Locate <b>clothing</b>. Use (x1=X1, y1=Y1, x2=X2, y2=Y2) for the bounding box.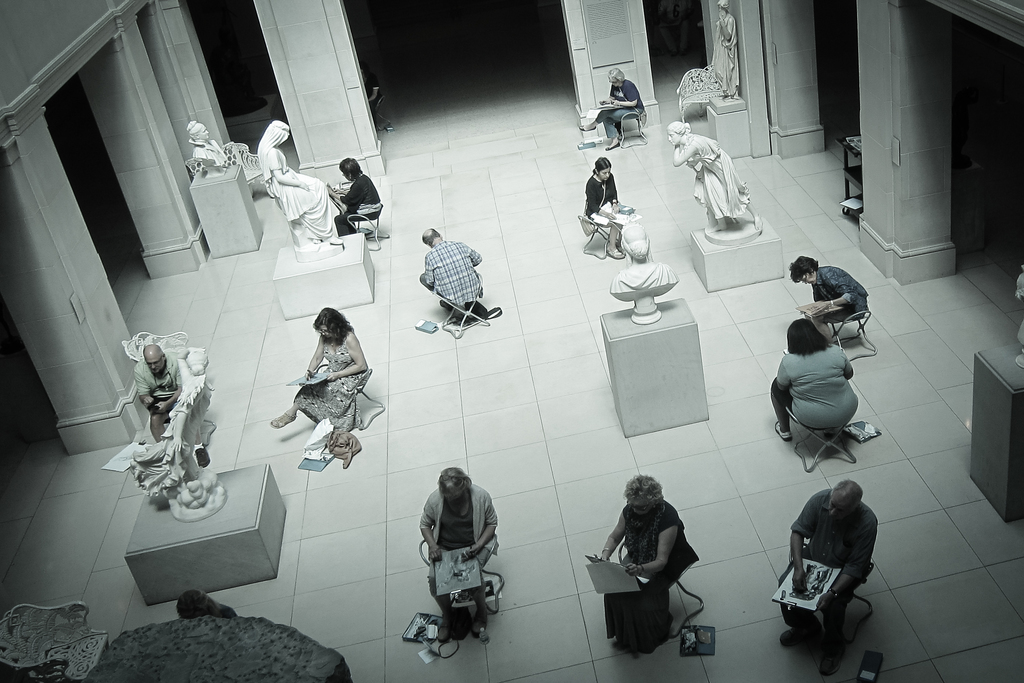
(x1=415, y1=484, x2=500, y2=624).
